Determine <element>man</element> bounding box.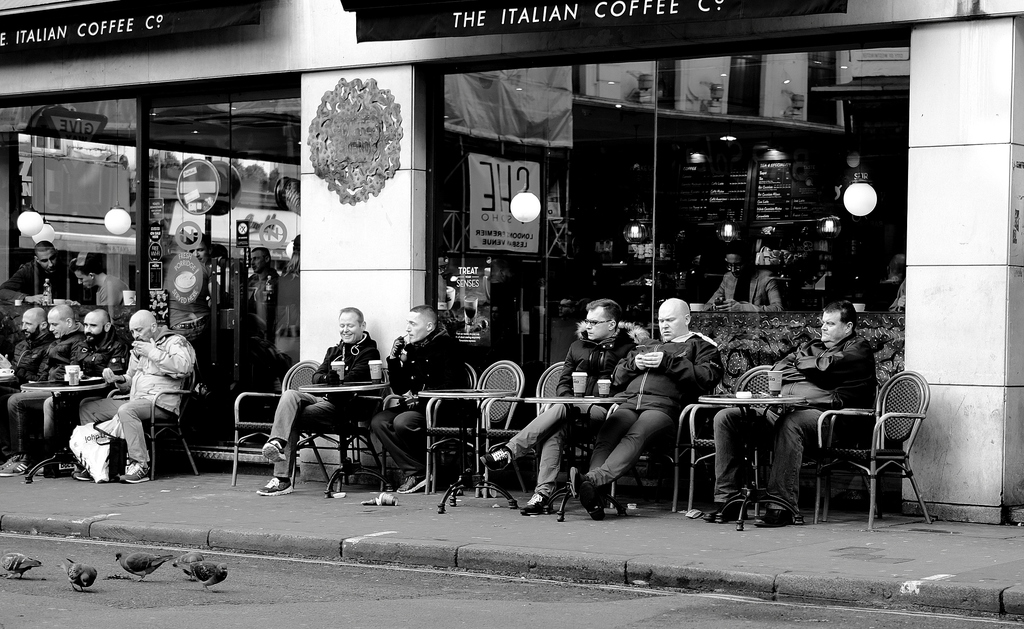
Determined: 55/305/129/486.
